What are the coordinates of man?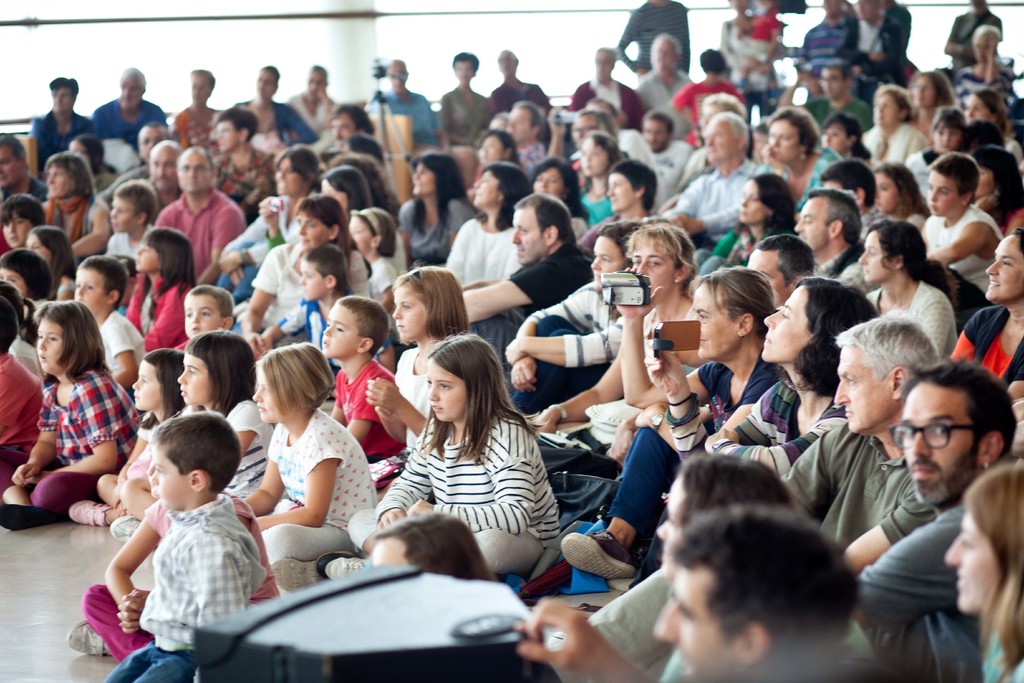
547 313 954 682.
